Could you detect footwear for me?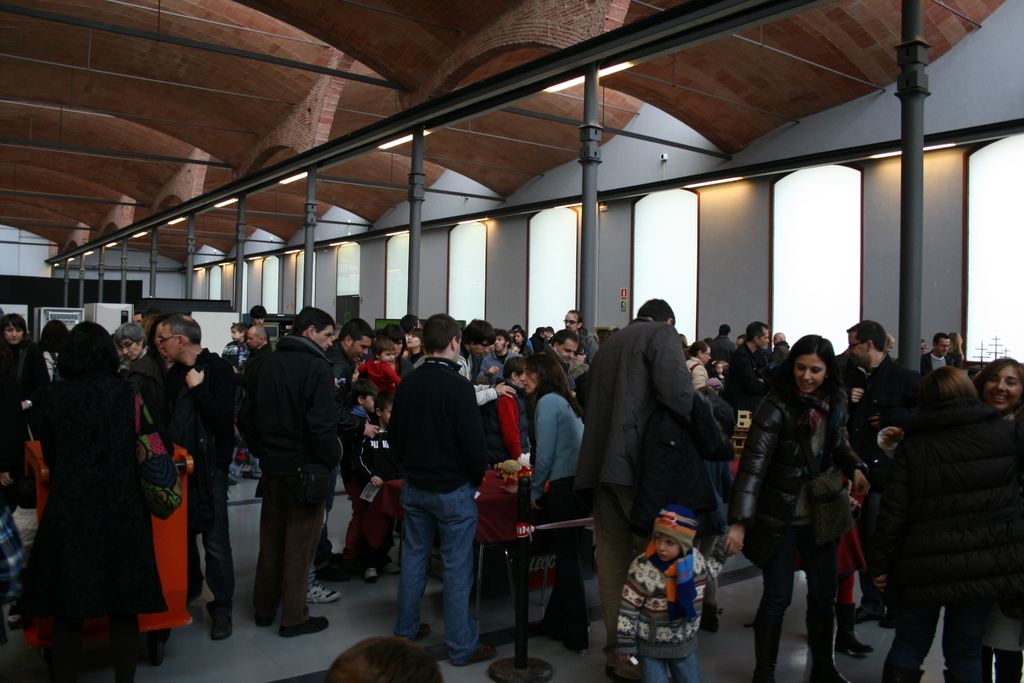
Detection result: (x1=804, y1=613, x2=853, y2=682).
